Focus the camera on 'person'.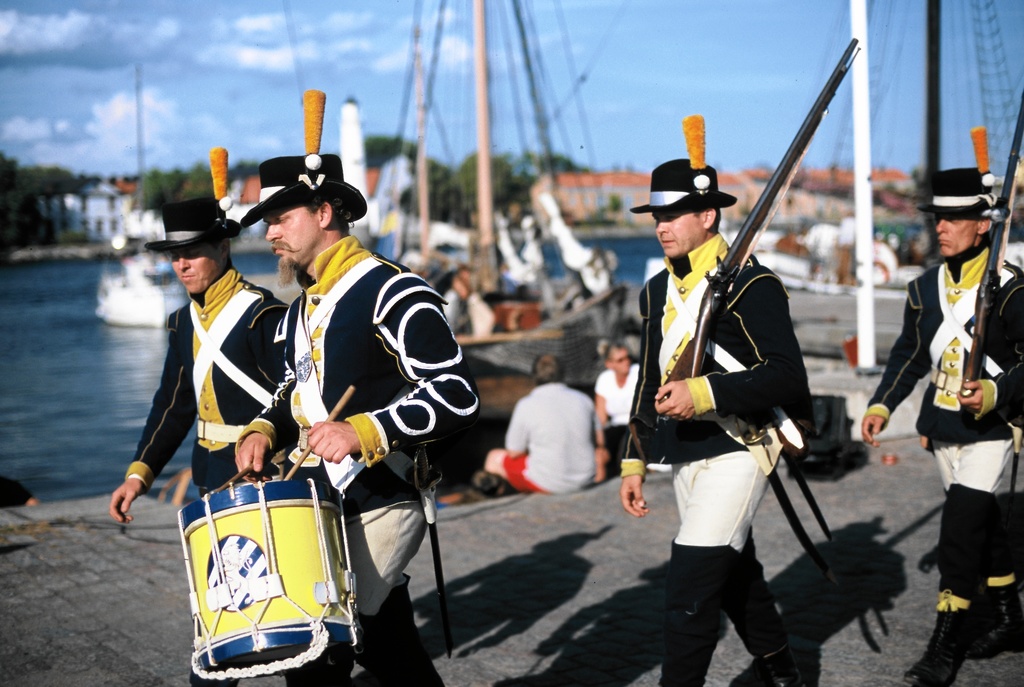
Focus region: x1=236 y1=151 x2=482 y2=686.
